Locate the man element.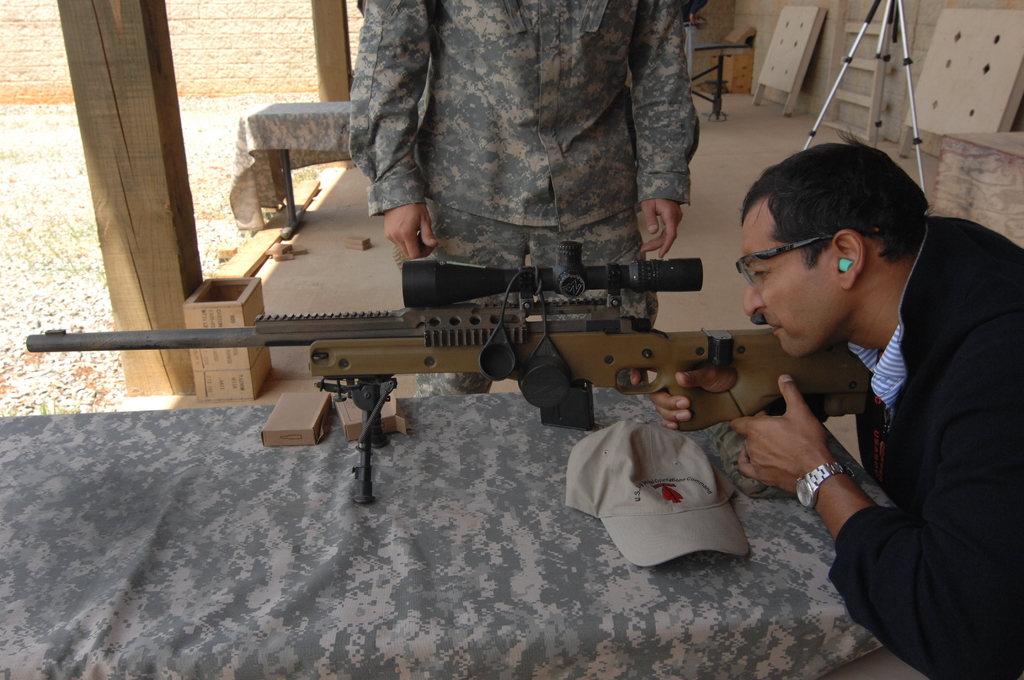
Element bbox: detection(630, 134, 1023, 679).
